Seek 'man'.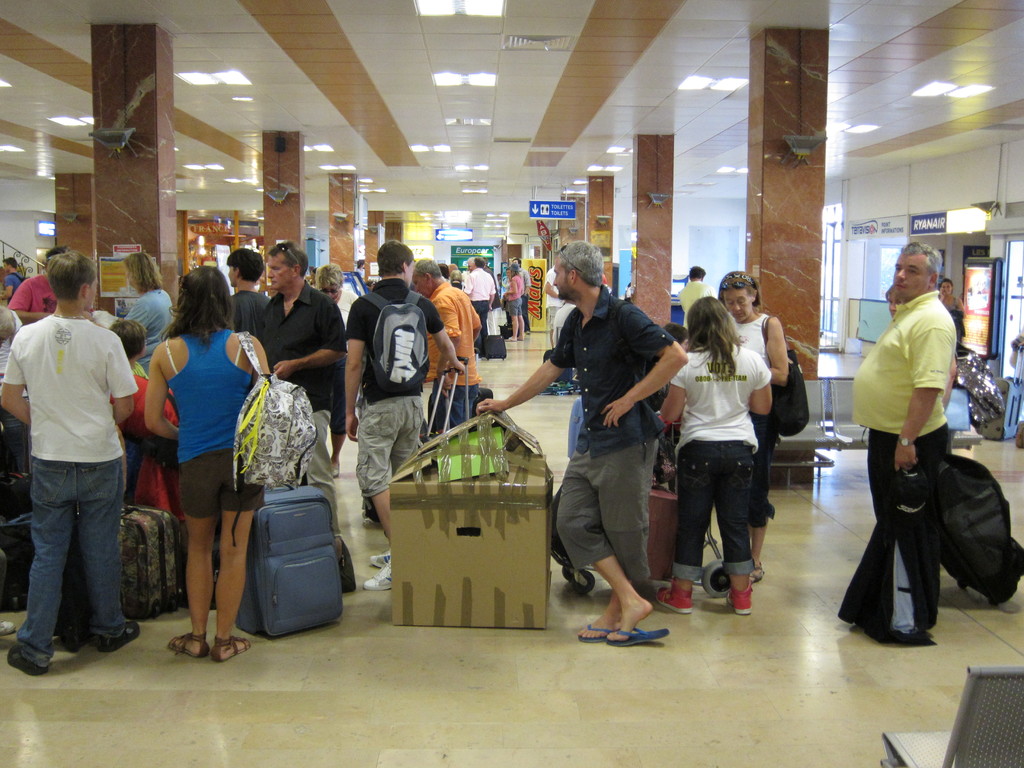
(678, 265, 714, 331).
